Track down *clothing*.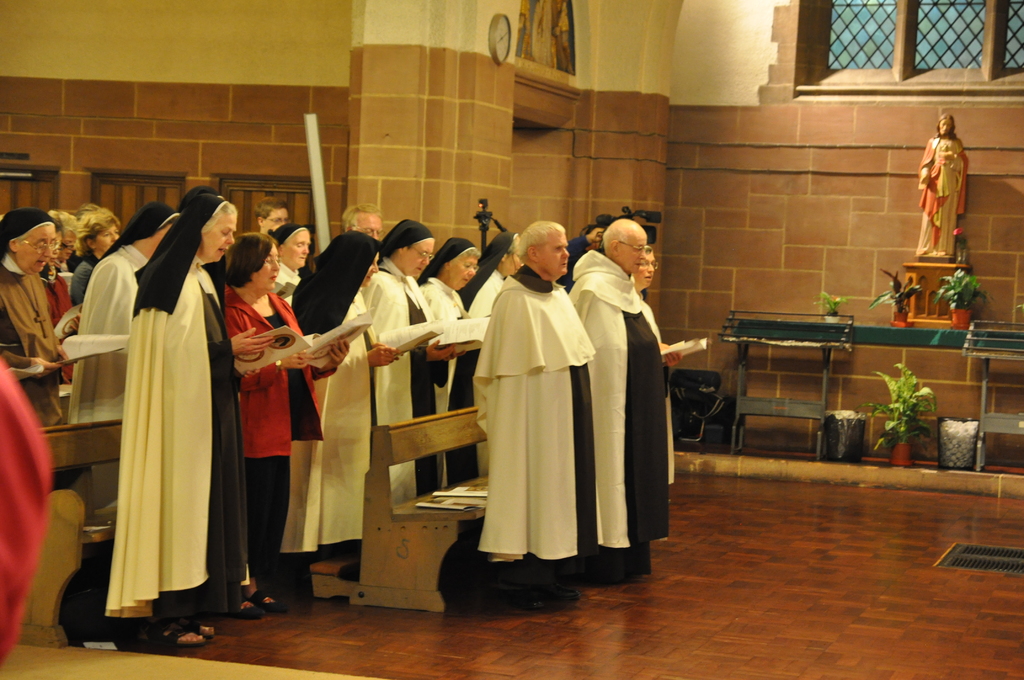
Tracked to BBox(62, 243, 99, 315).
